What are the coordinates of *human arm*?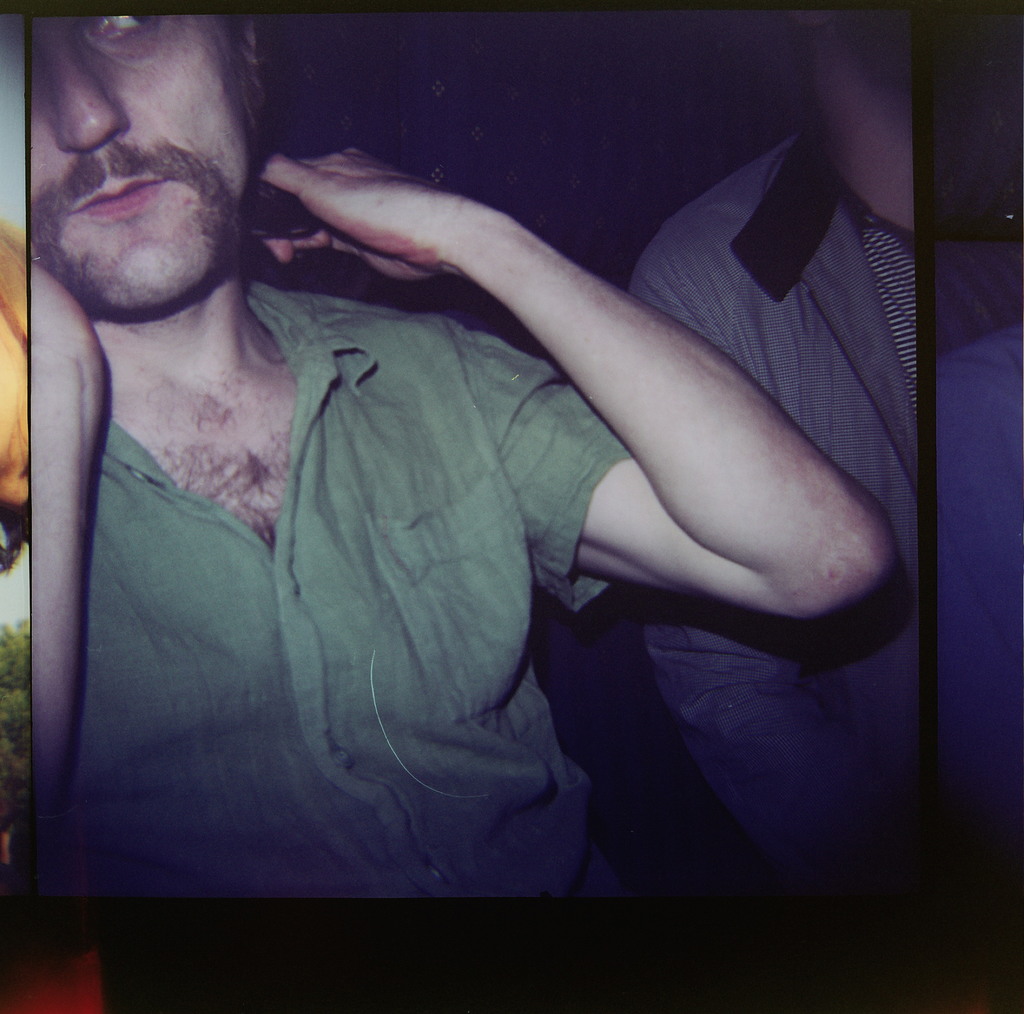
31:264:115:898.
